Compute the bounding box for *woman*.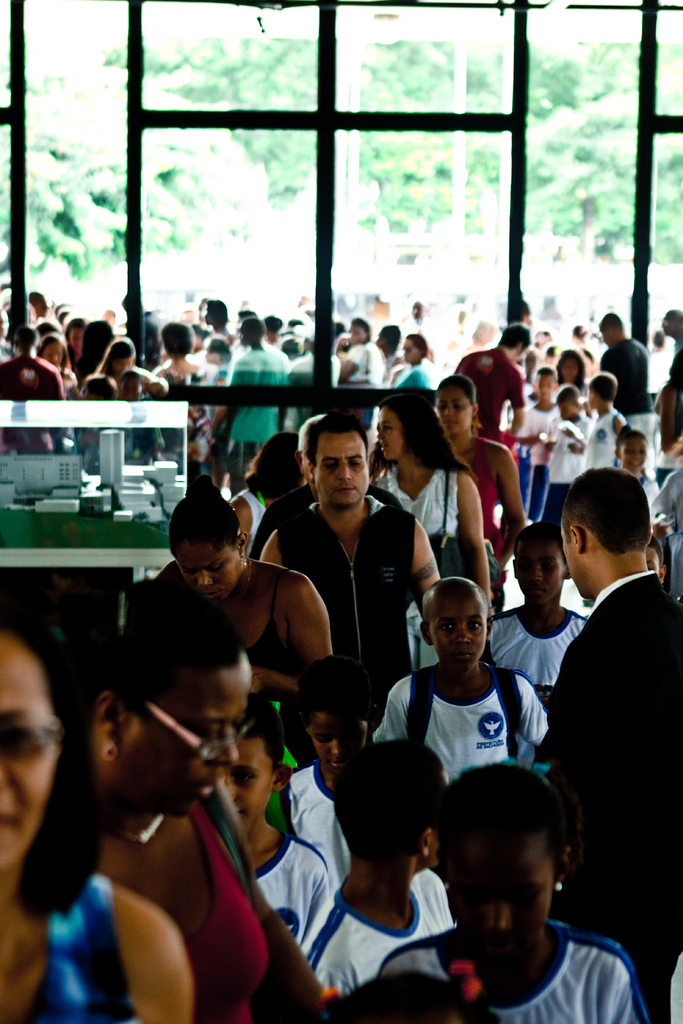
[left=36, top=338, right=73, bottom=396].
